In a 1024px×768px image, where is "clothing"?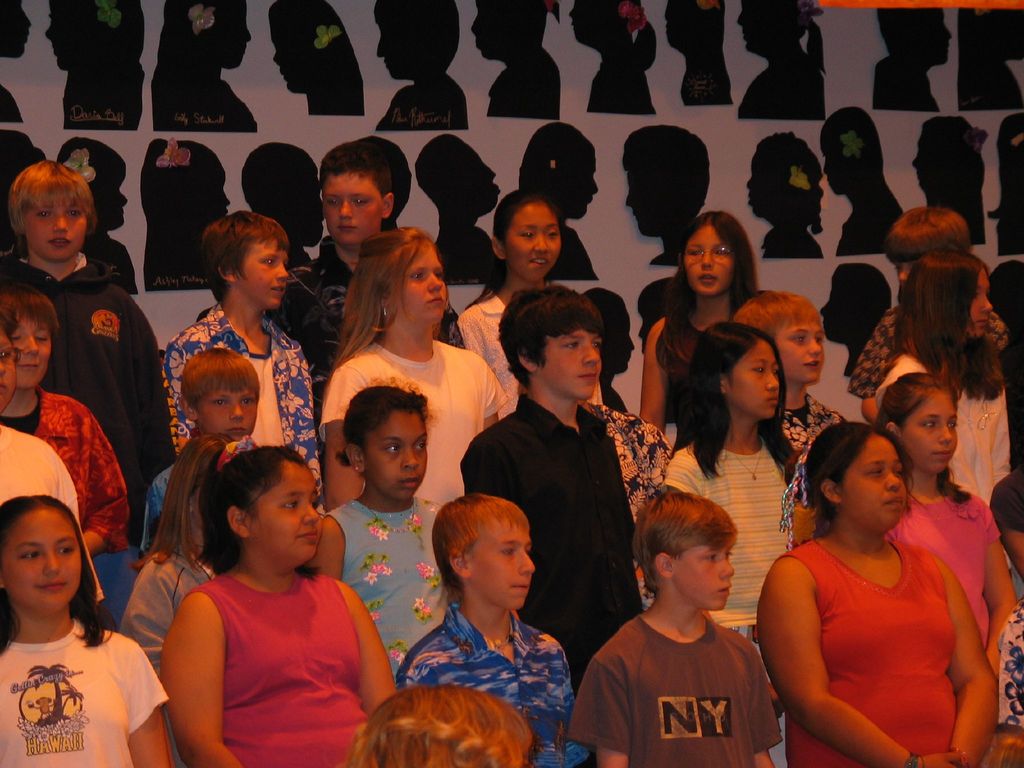
rect(0, 243, 171, 493).
